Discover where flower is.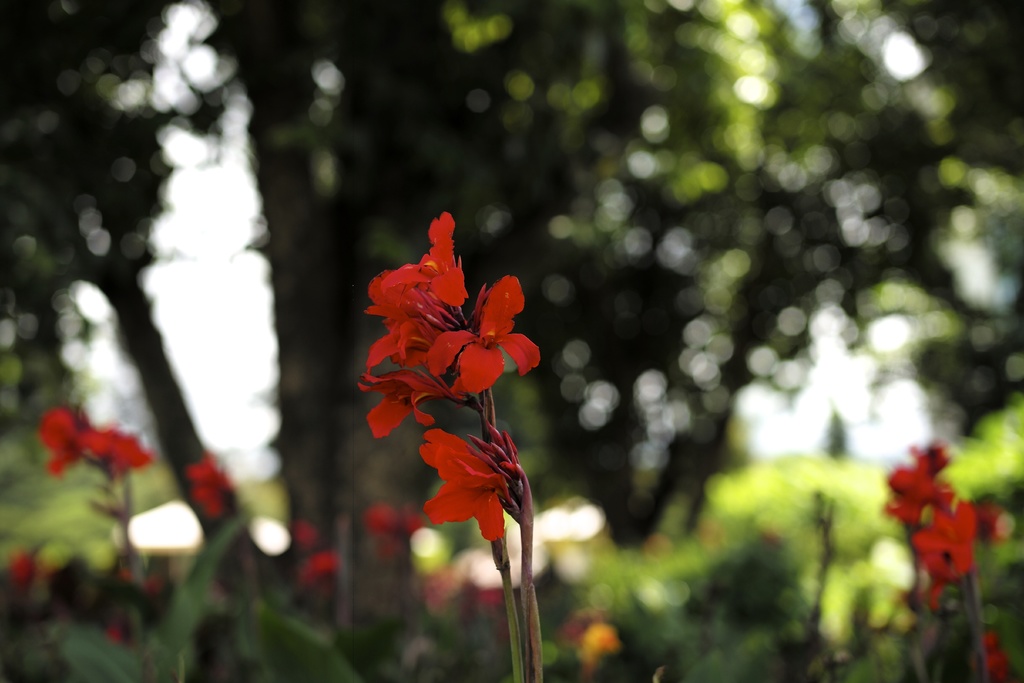
Discovered at 906 502 983 620.
